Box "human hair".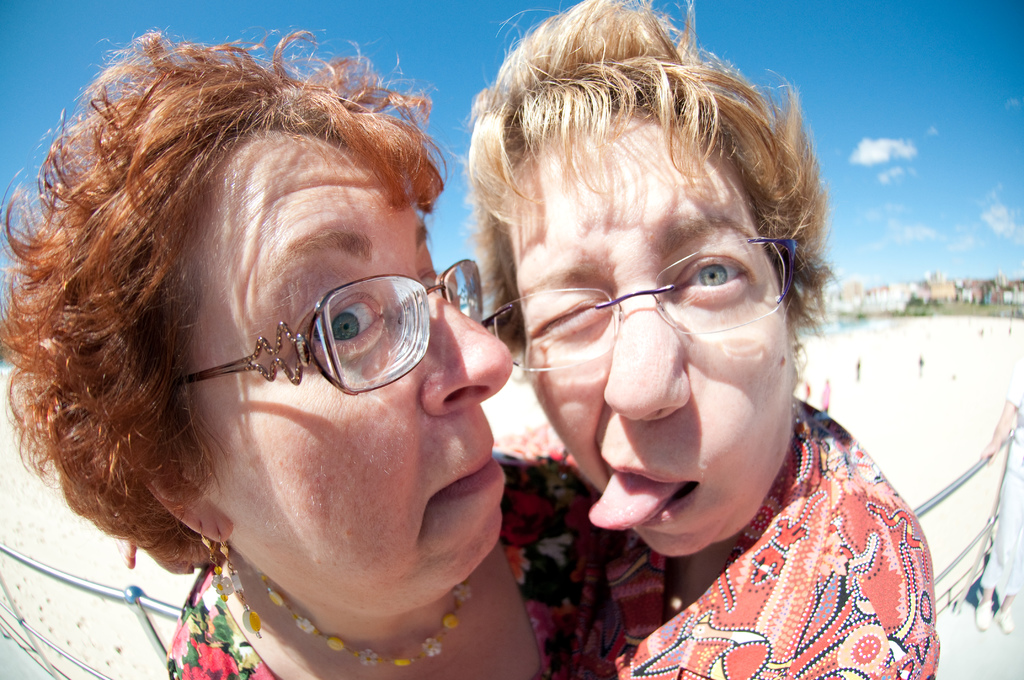
bbox=[24, 69, 483, 512].
